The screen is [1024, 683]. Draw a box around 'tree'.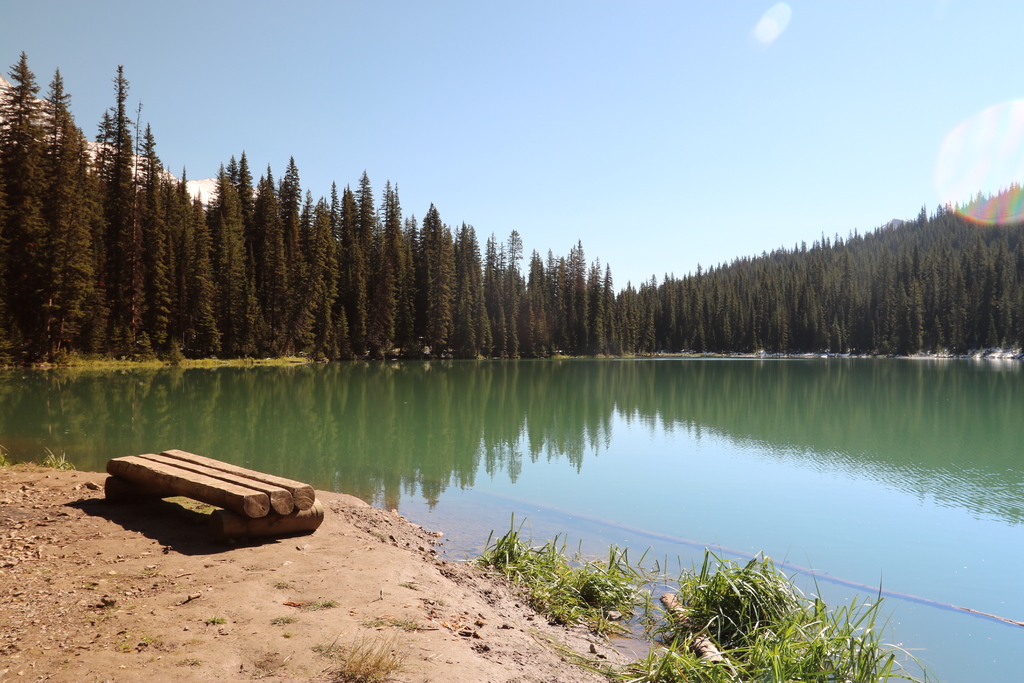
x1=366, y1=177, x2=402, y2=358.
